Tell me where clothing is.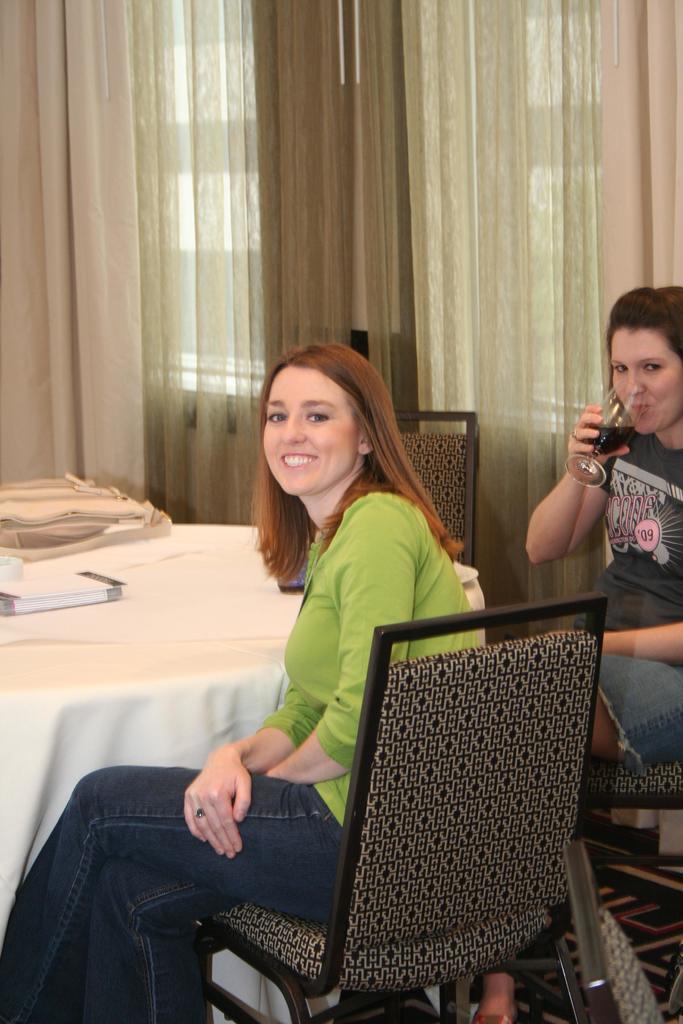
clothing is at (579,422,682,767).
